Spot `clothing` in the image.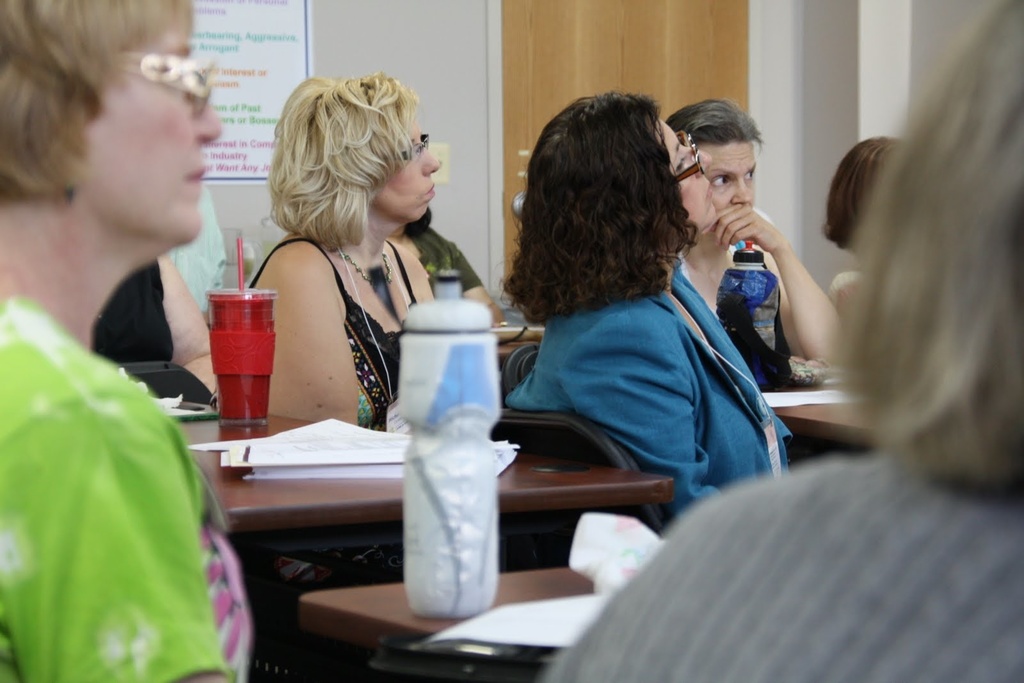
`clothing` found at box=[250, 240, 402, 429].
